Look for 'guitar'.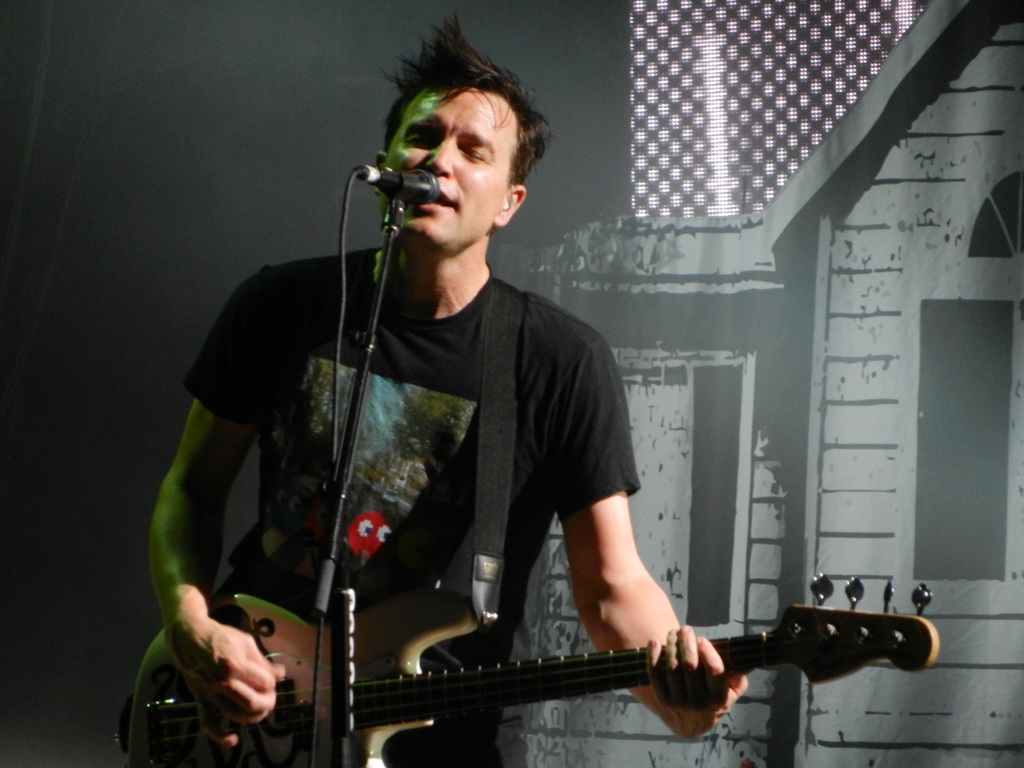
Found: 124, 569, 940, 767.
